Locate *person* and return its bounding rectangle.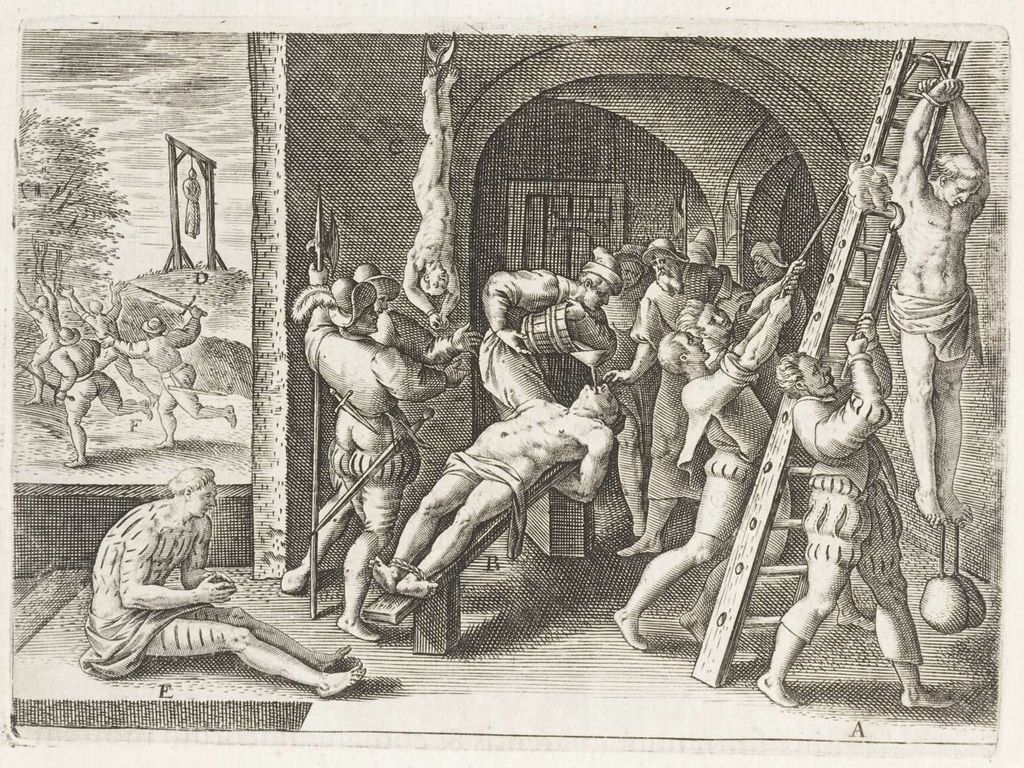
{"left": 678, "top": 256, "right": 796, "bottom": 409}.
